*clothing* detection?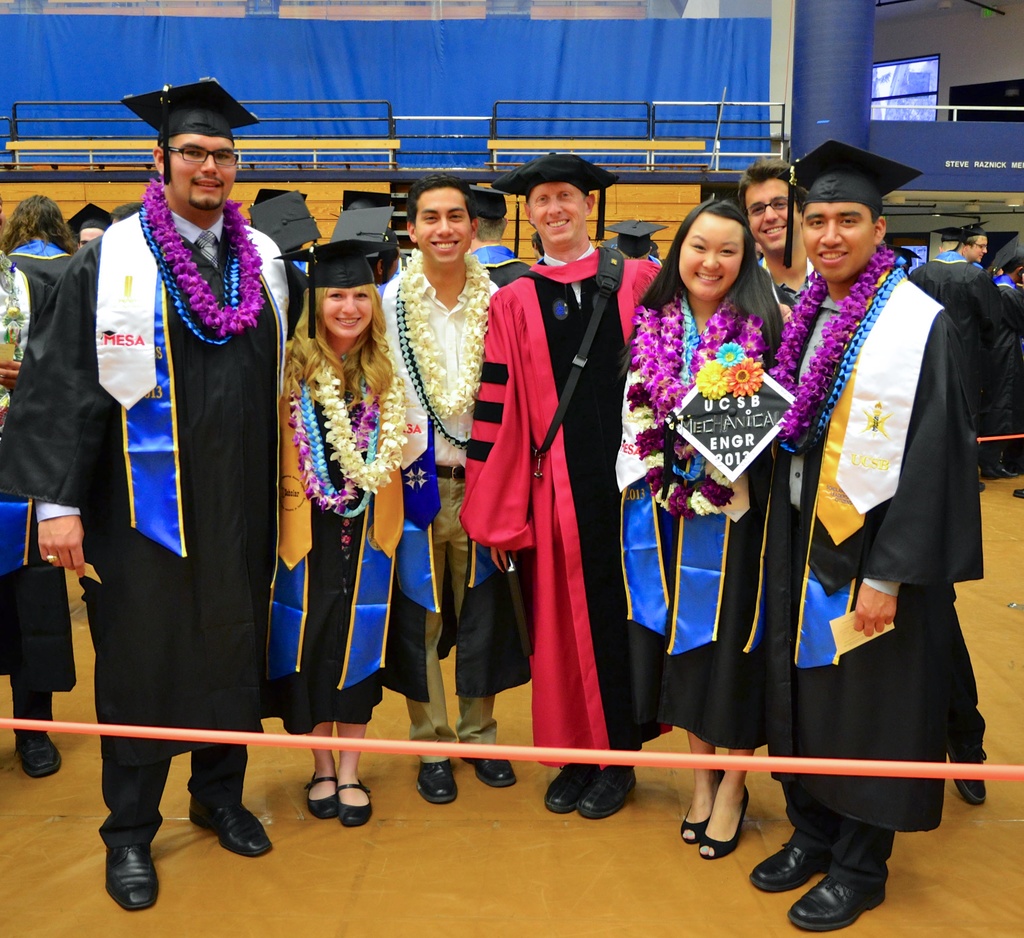
Rect(454, 242, 656, 775)
